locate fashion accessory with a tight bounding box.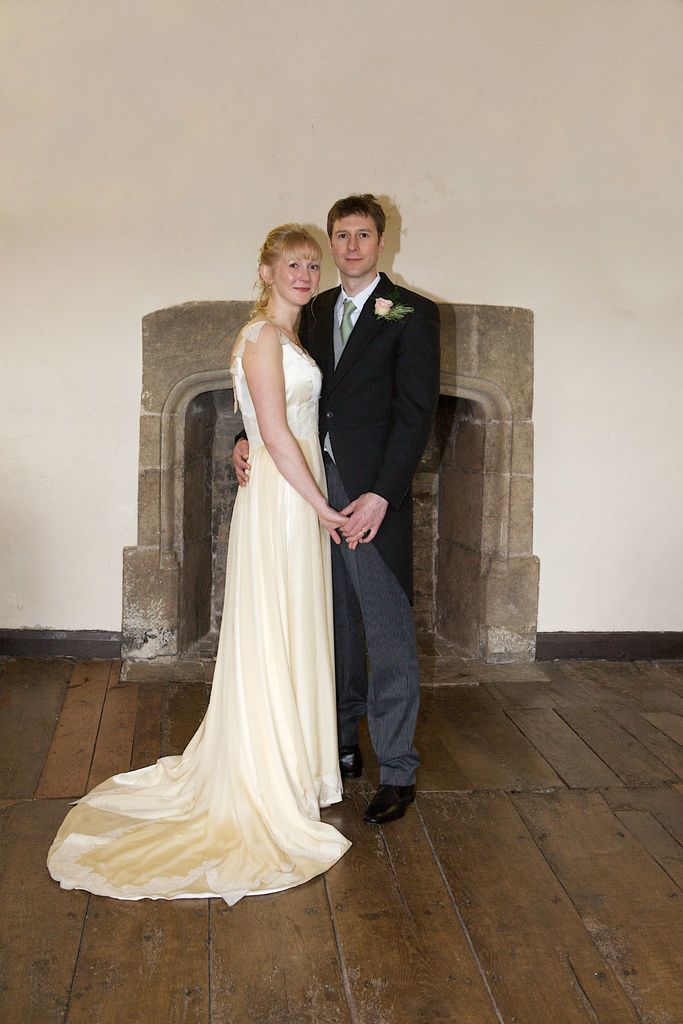
{"x1": 357, "y1": 781, "x2": 420, "y2": 829}.
